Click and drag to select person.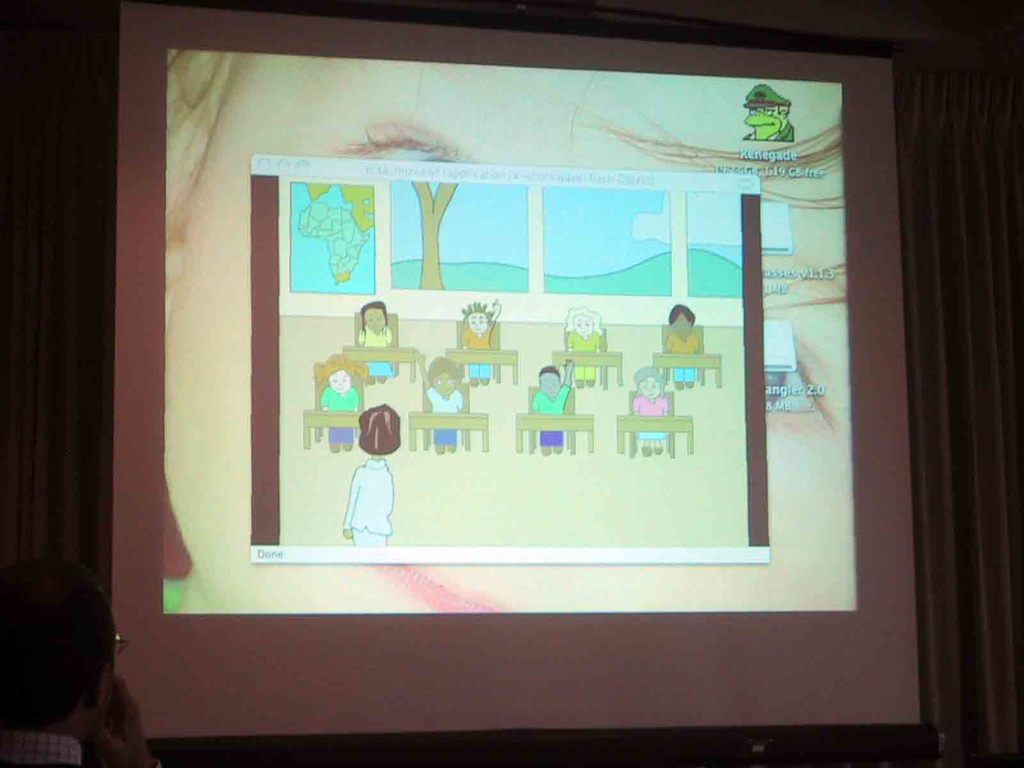
Selection: <bbox>536, 366, 577, 458</bbox>.
